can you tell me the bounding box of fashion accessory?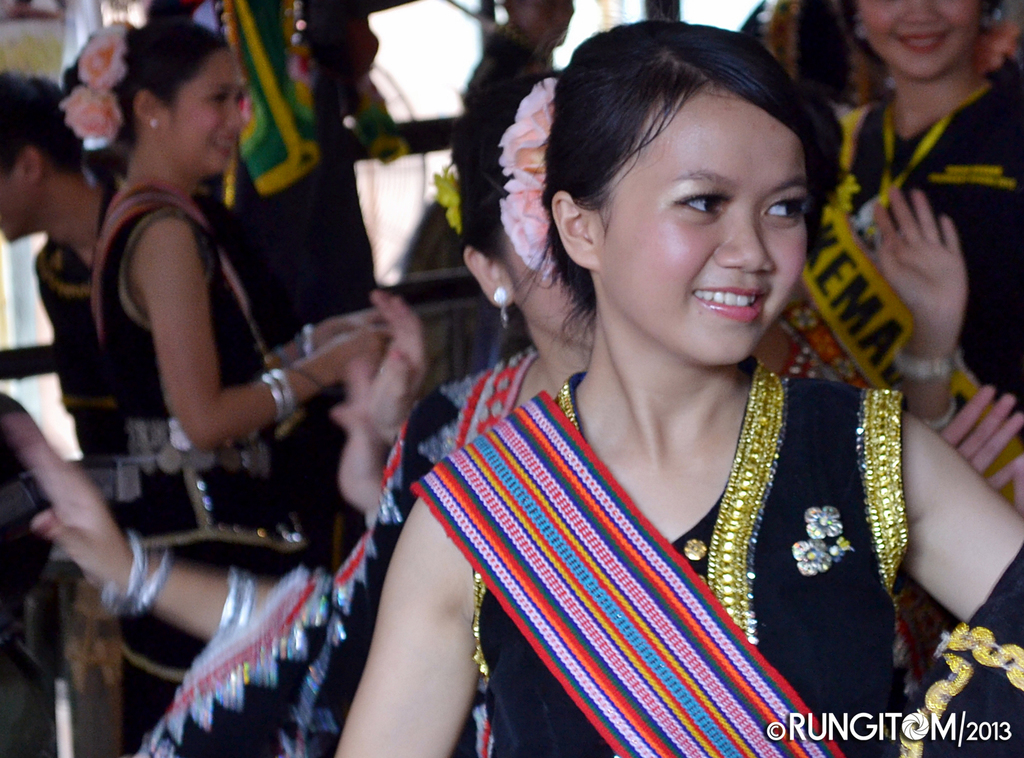
bbox=[889, 349, 957, 380].
